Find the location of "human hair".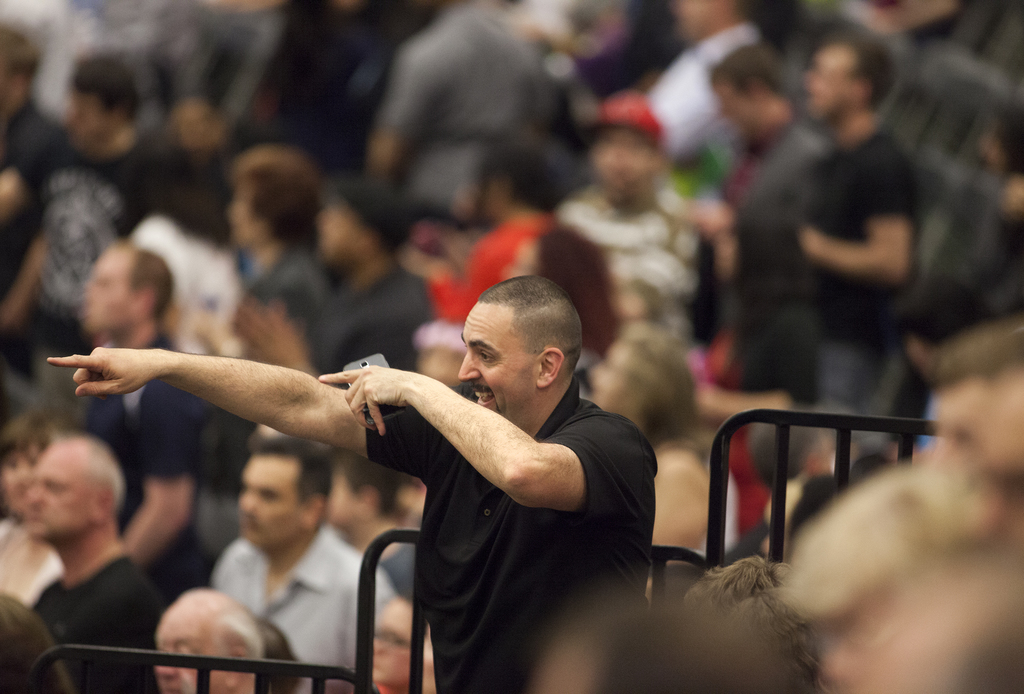
Location: region(463, 282, 575, 378).
